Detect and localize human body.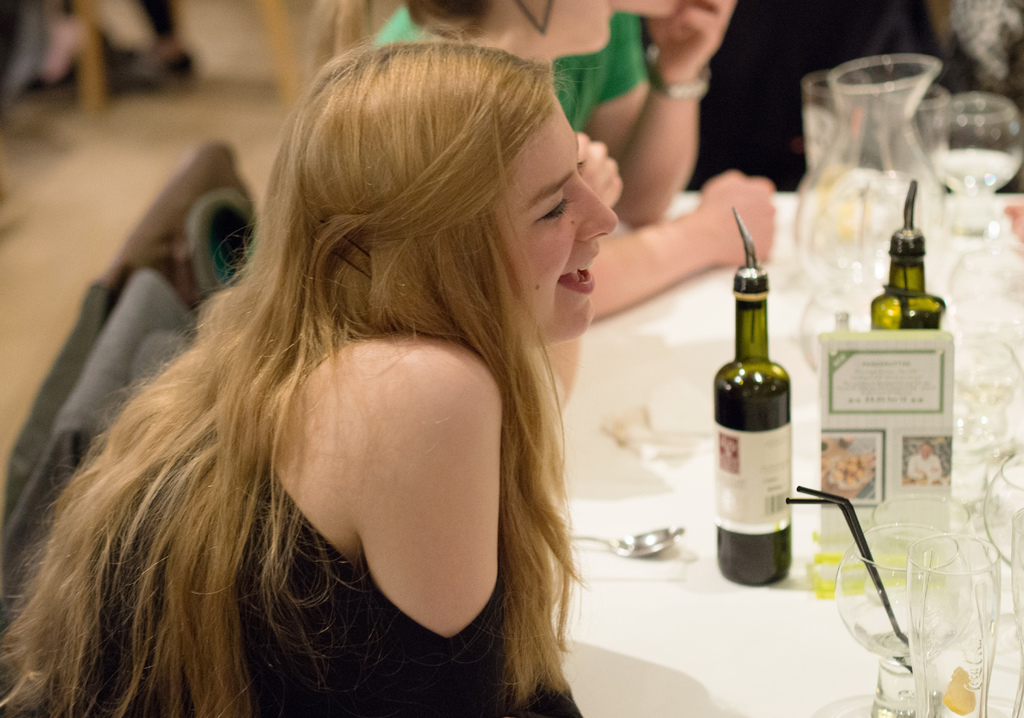
Localized at crop(375, 0, 778, 325).
